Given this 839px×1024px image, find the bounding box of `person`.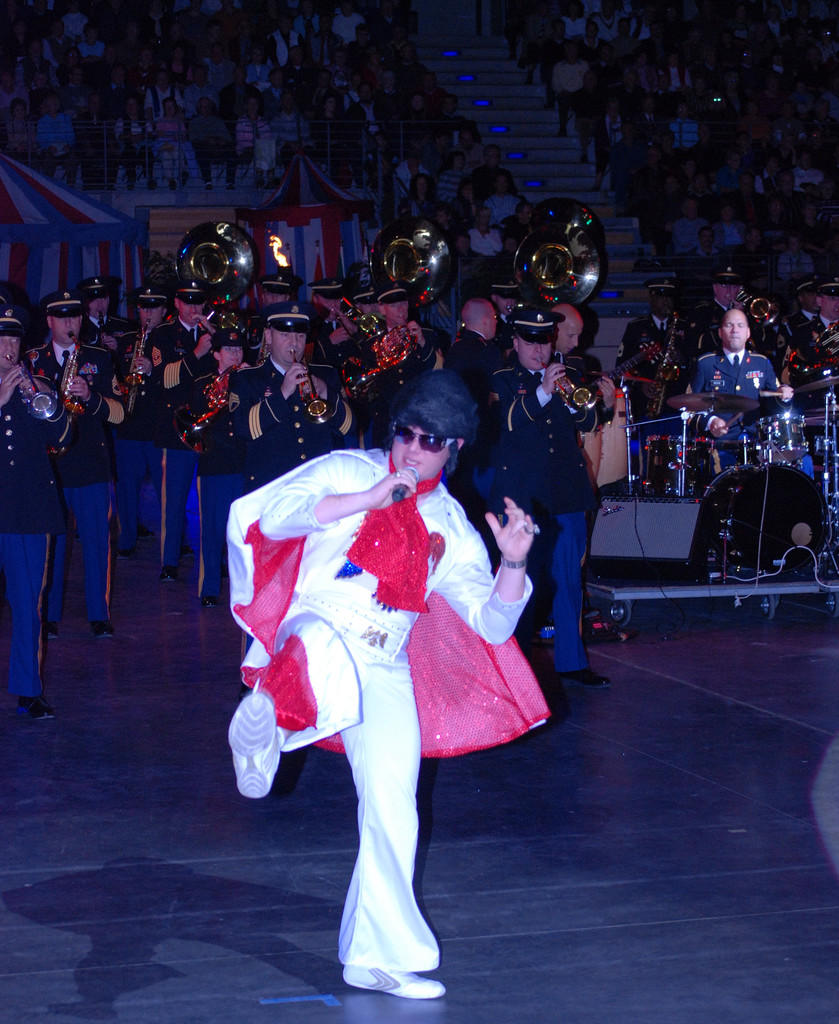
pyautogui.locateOnScreen(3, 92, 35, 152).
